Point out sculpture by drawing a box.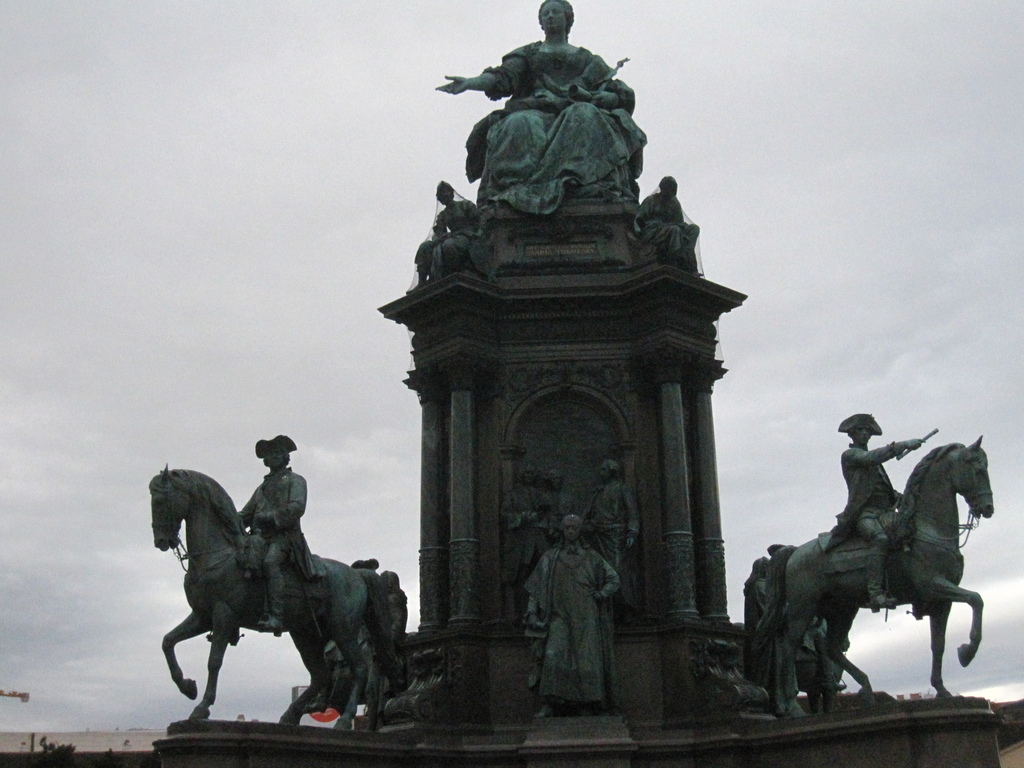
rect(413, 175, 488, 289).
